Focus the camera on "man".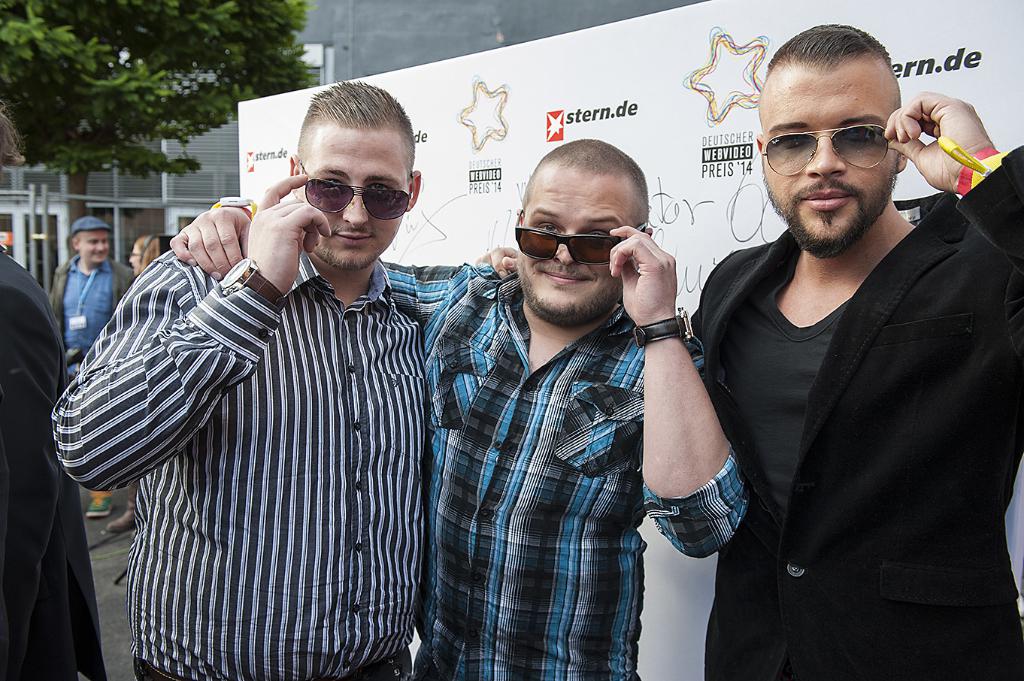
Focus region: [left=0, top=244, right=111, bottom=680].
